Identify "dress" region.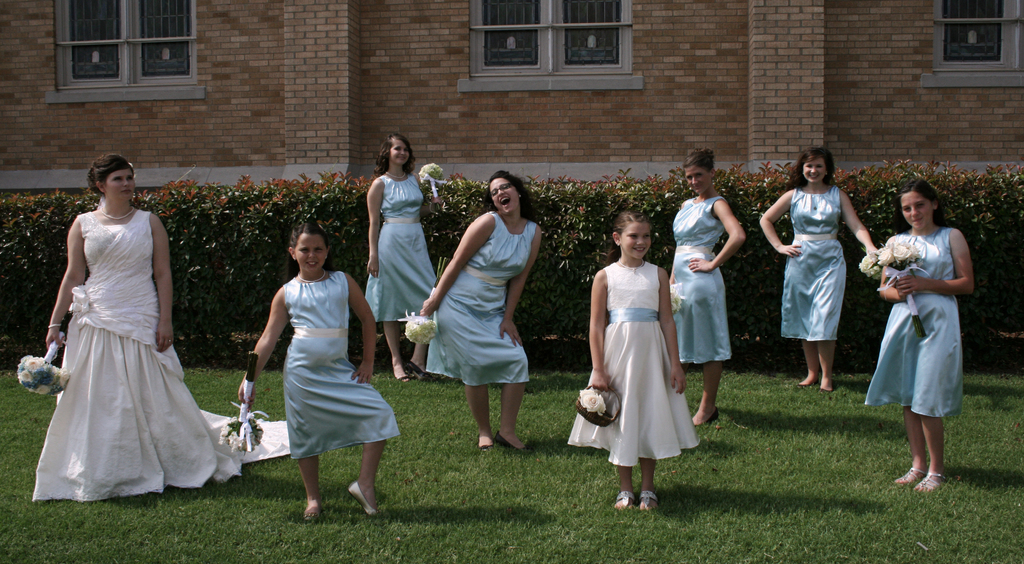
Region: bbox(31, 205, 289, 500).
